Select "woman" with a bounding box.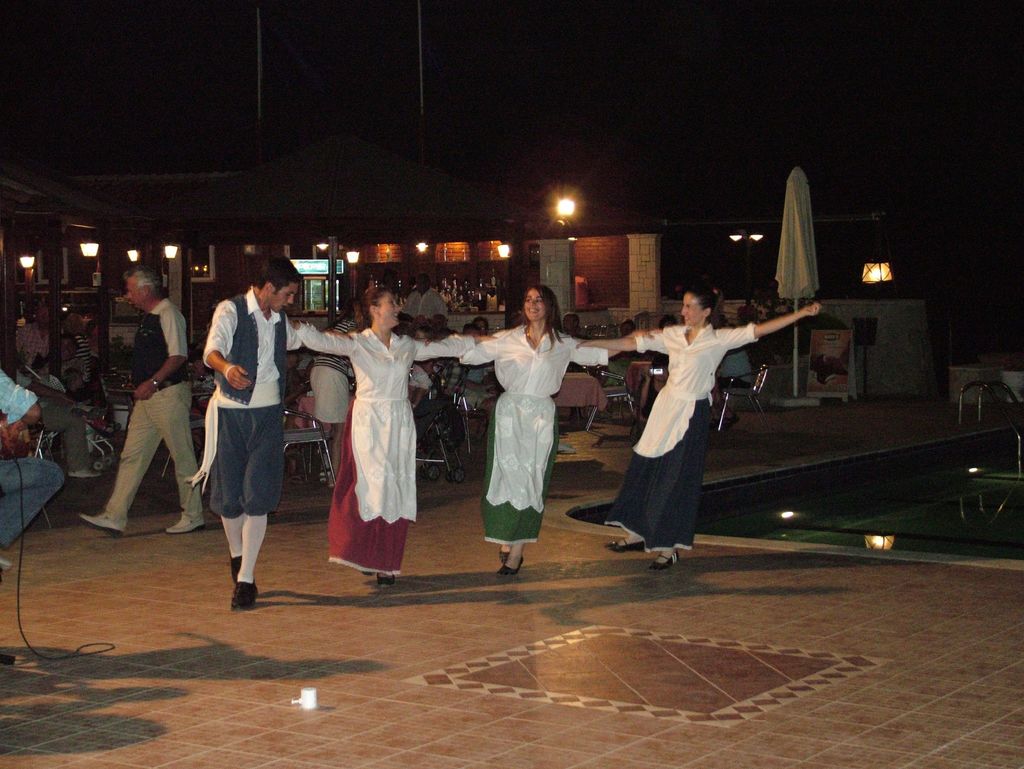
[left=583, top=287, right=820, bottom=569].
